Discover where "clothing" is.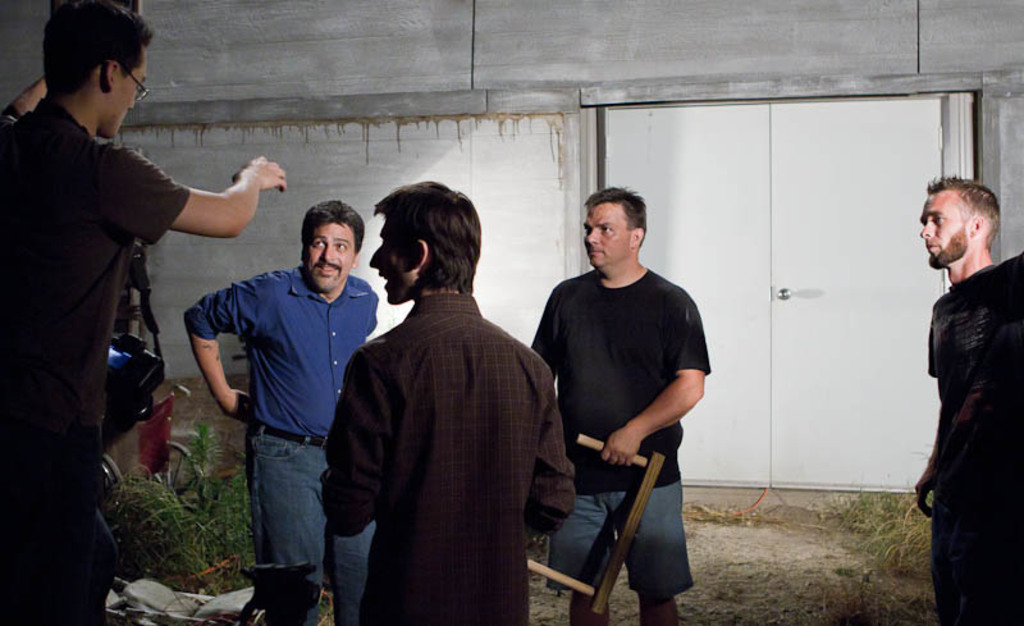
Discovered at <box>323,283,573,625</box>.
